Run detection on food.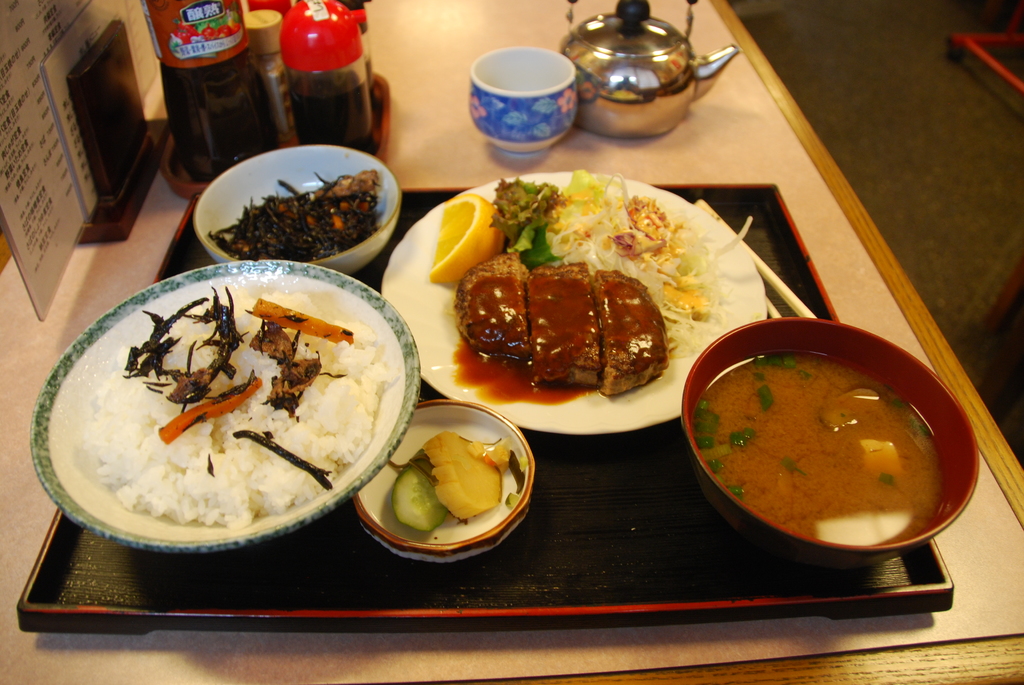
Result: Rect(452, 249, 529, 356).
